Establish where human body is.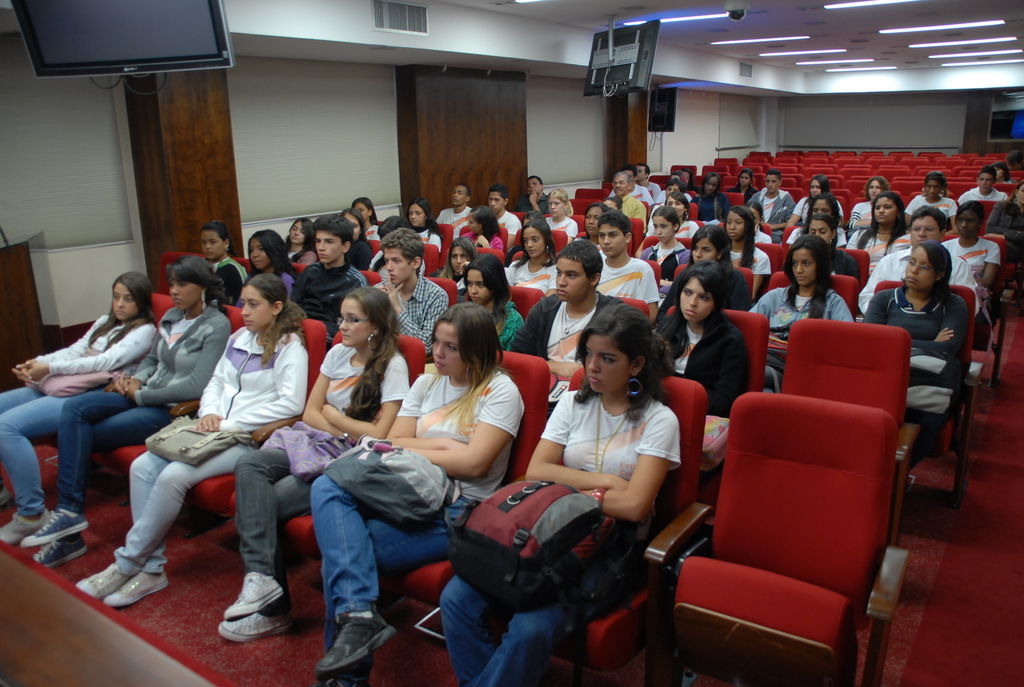
Established at pyautogui.locateOnScreen(904, 171, 956, 235).
